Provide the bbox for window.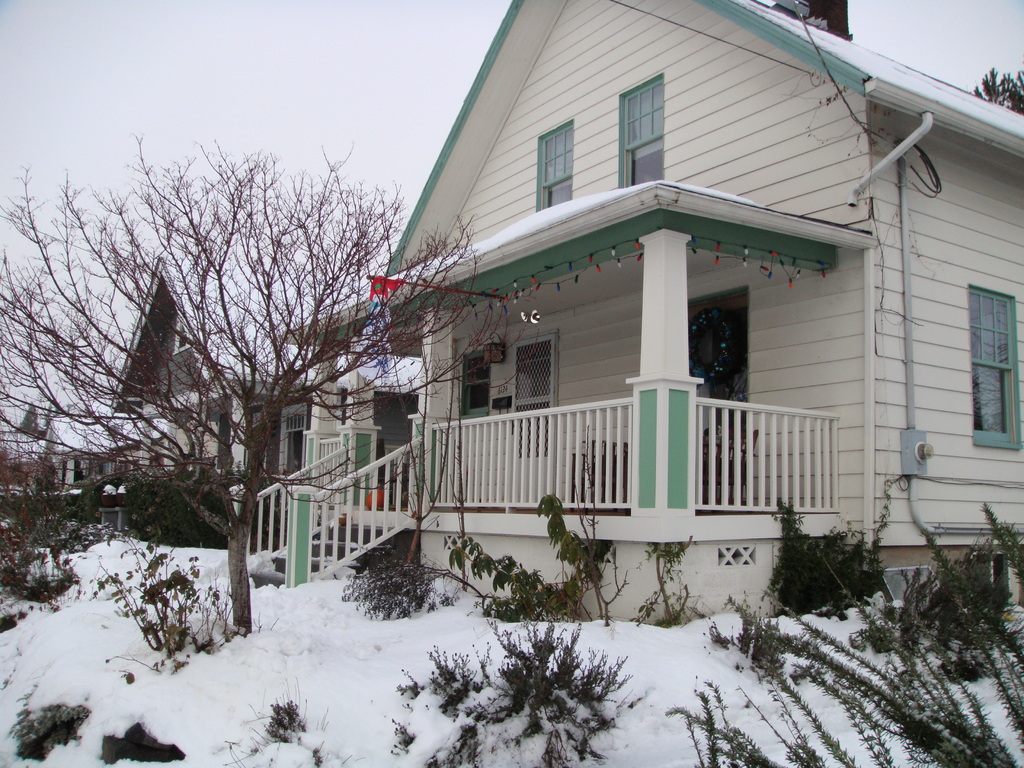
619, 67, 685, 173.
